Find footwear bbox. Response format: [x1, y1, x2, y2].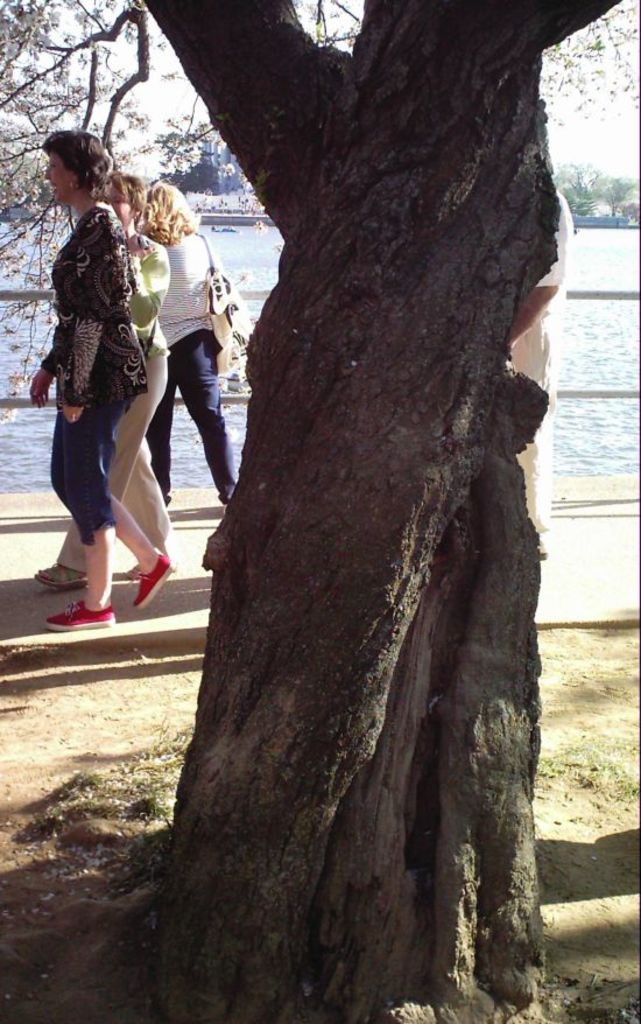
[26, 555, 87, 582].
